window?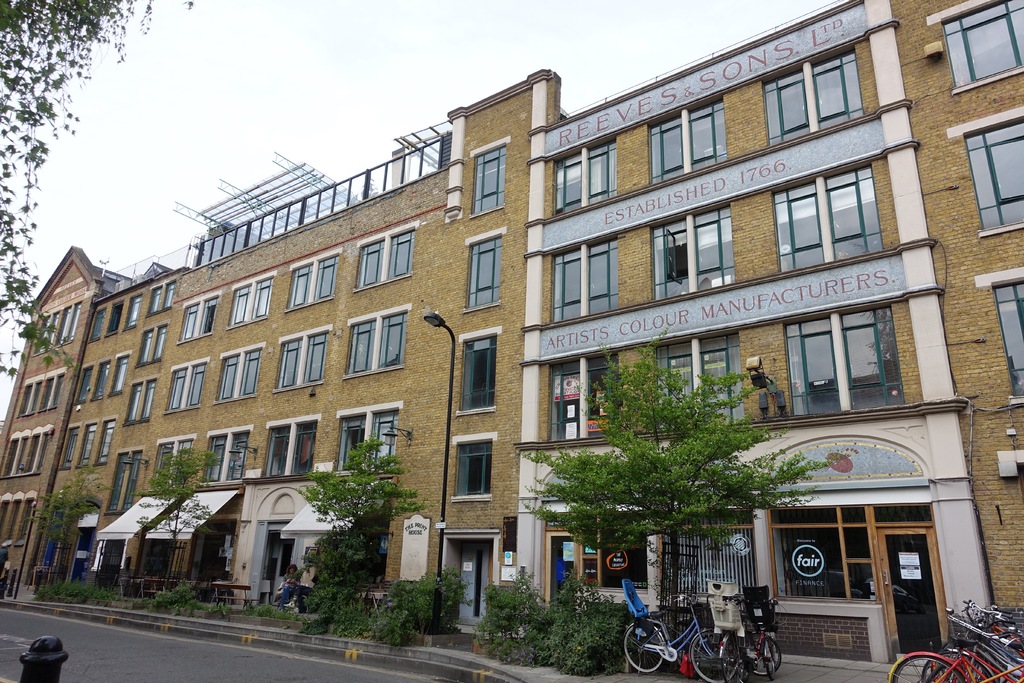
locate(123, 377, 157, 429)
